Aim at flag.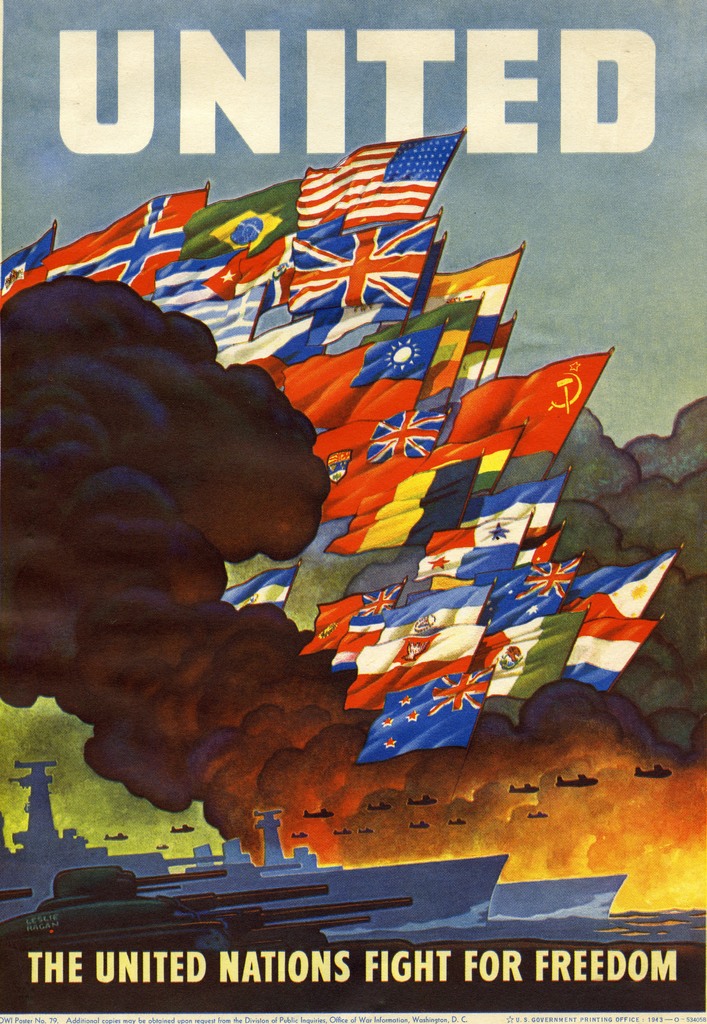
Aimed at l=382, t=246, r=520, b=346.
